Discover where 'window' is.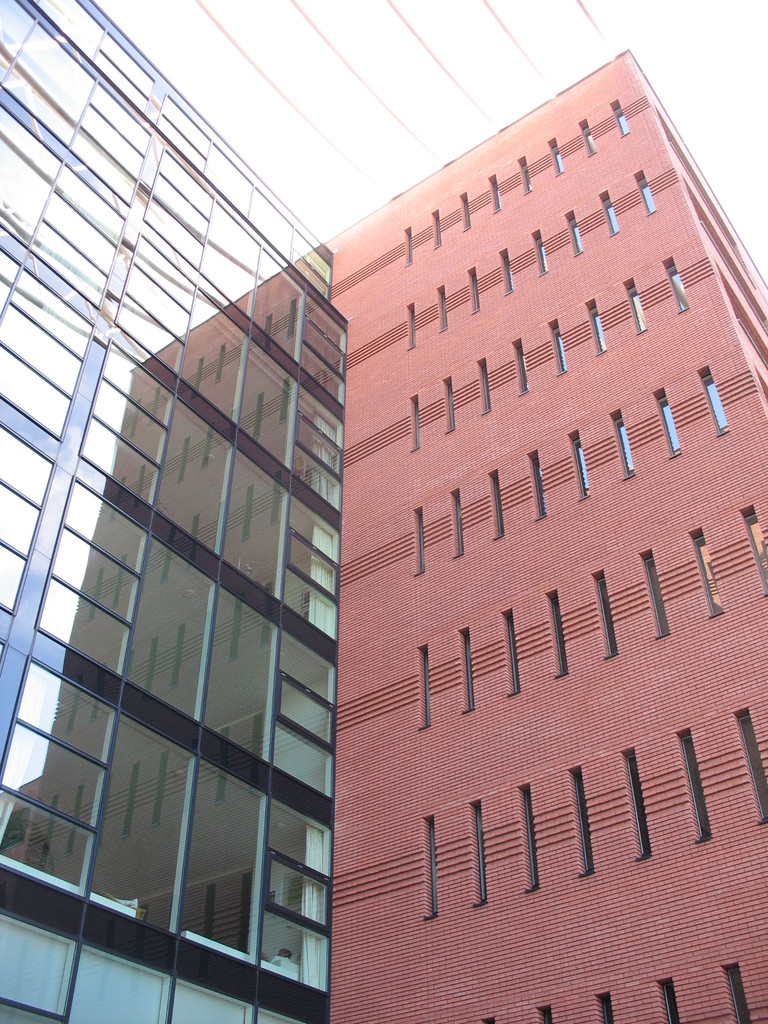
Discovered at {"left": 568, "top": 218, "right": 584, "bottom": 257}.
